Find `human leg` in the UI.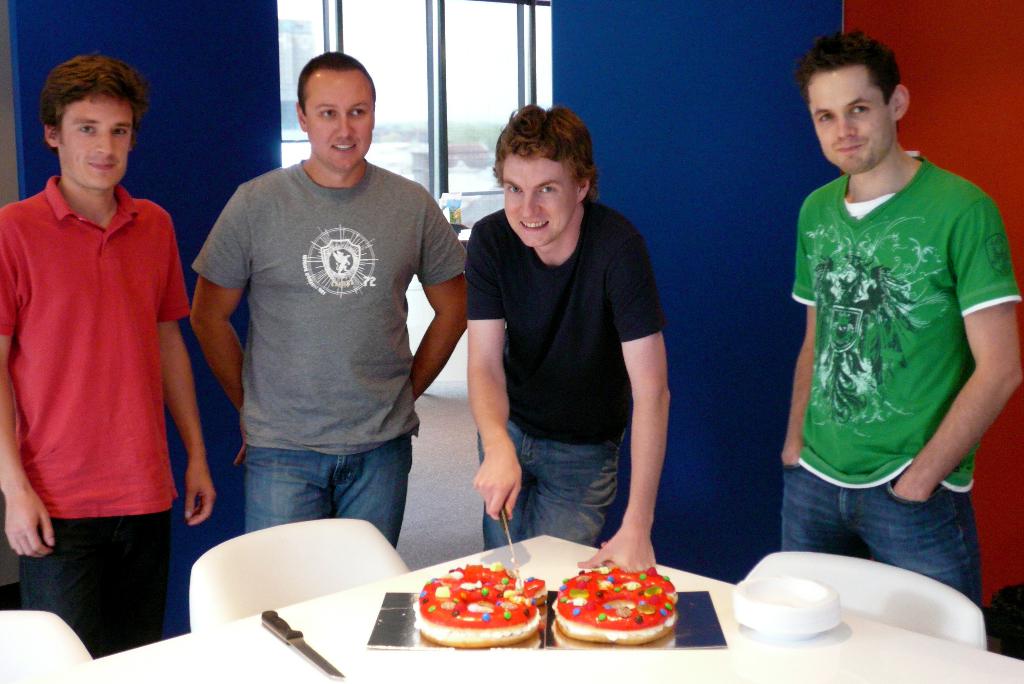
UI element at left=522, top=434, right=612, bottom=547.
